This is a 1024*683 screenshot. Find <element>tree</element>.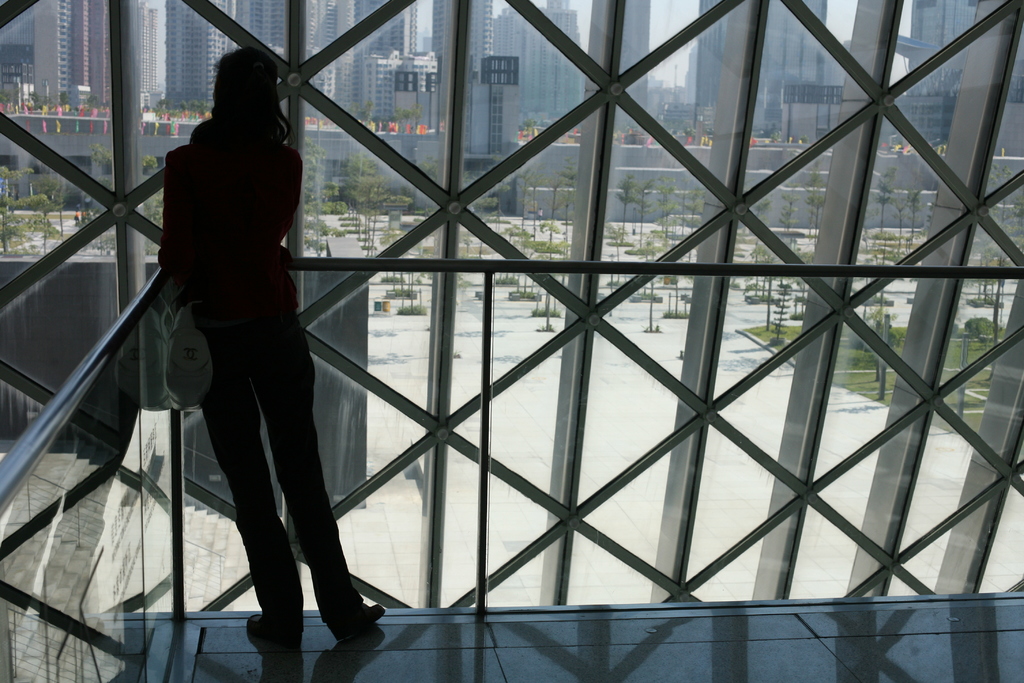
Bounding box: x1=96 y1=100 x2=109 y2=107.
